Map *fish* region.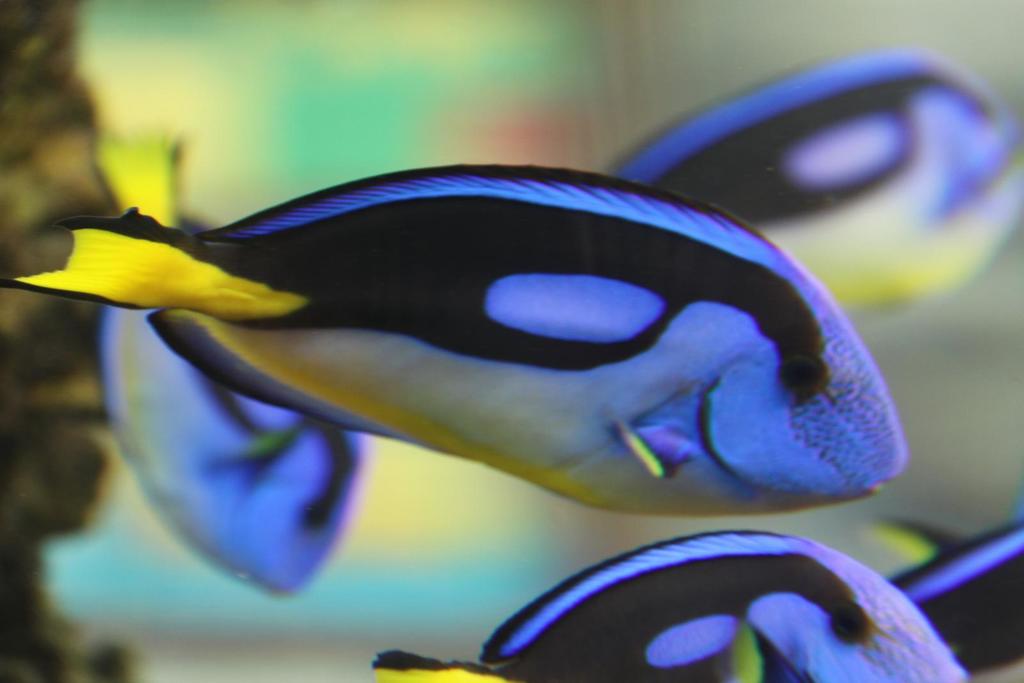
Mapped to 365/522/971/682.
